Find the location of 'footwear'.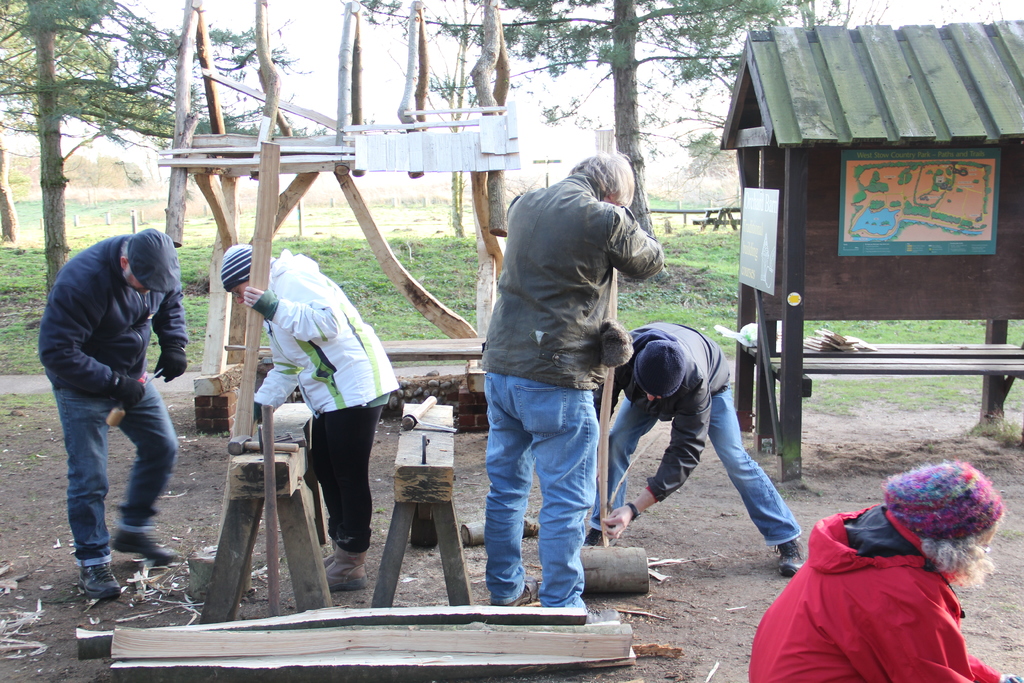
Location: region(323, 545, 369, 593).
